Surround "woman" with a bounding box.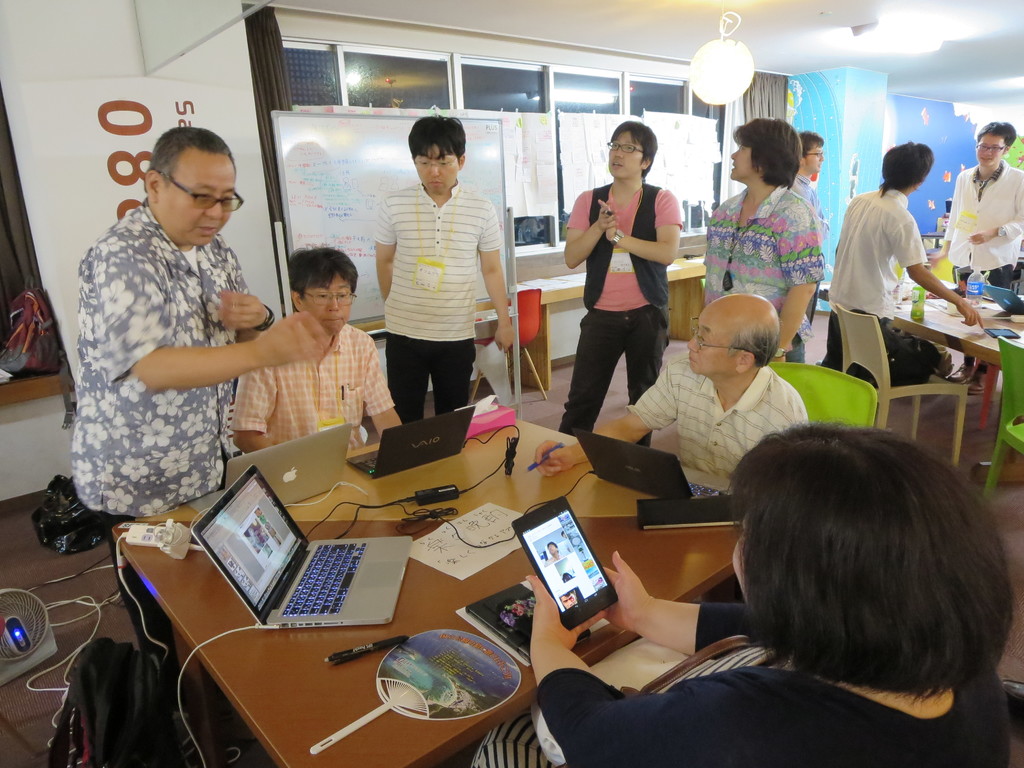
select_region(522, 424, 1023, 767).
